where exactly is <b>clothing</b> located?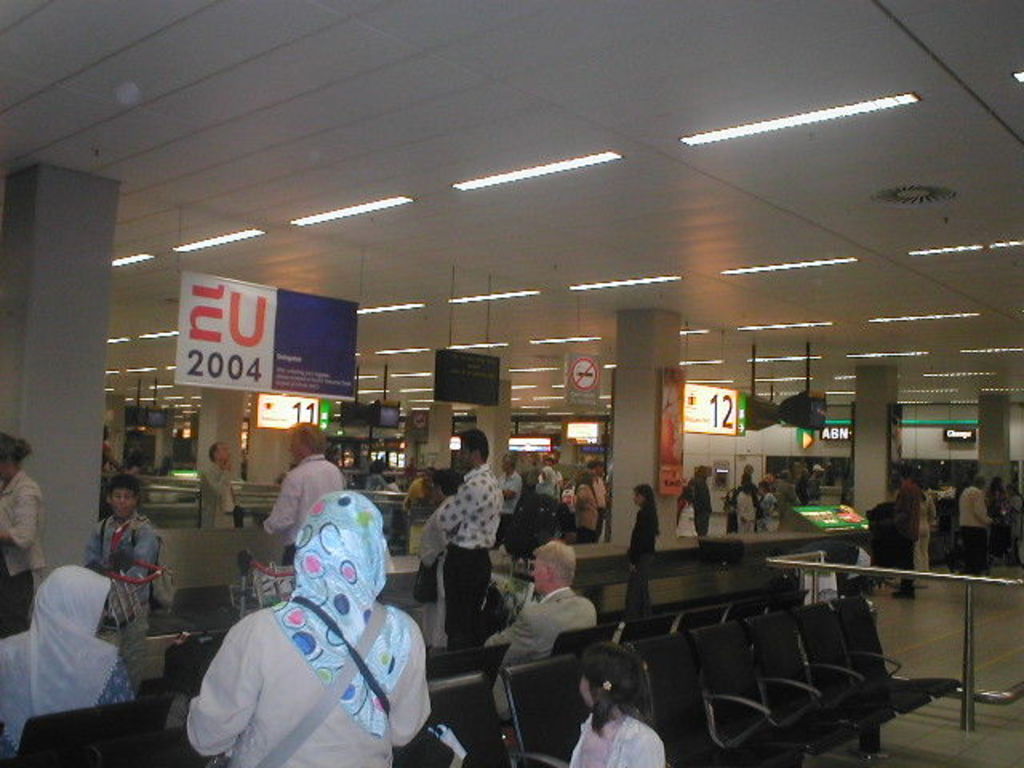
Its bounding box is (left=502, top=462, right=523, bottom=523).
